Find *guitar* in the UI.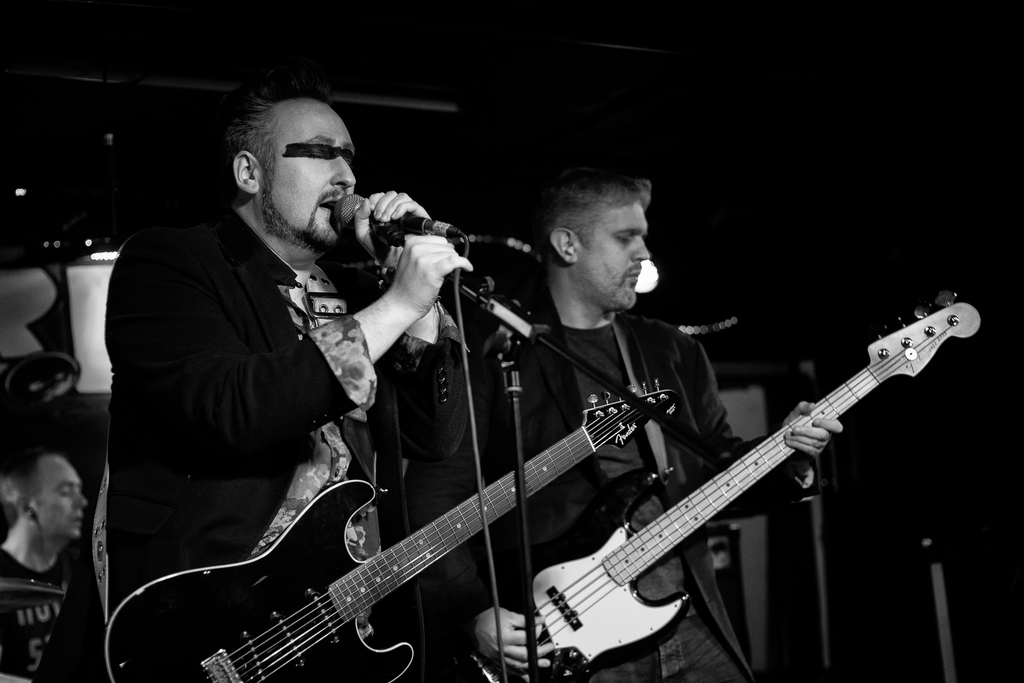
UI element at x1=445, y1=292, x2=984, y2=682.
